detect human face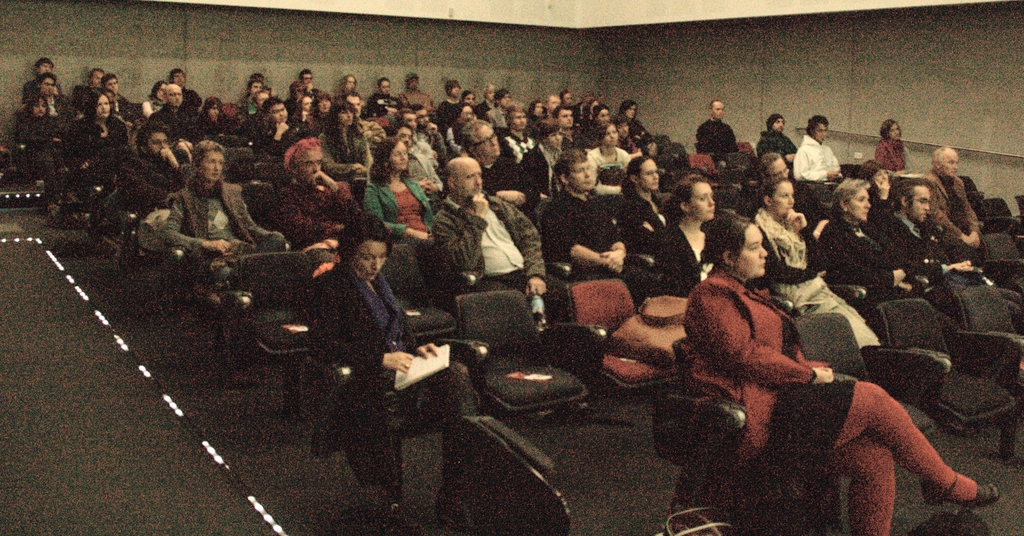
271, 102, 286, 125
